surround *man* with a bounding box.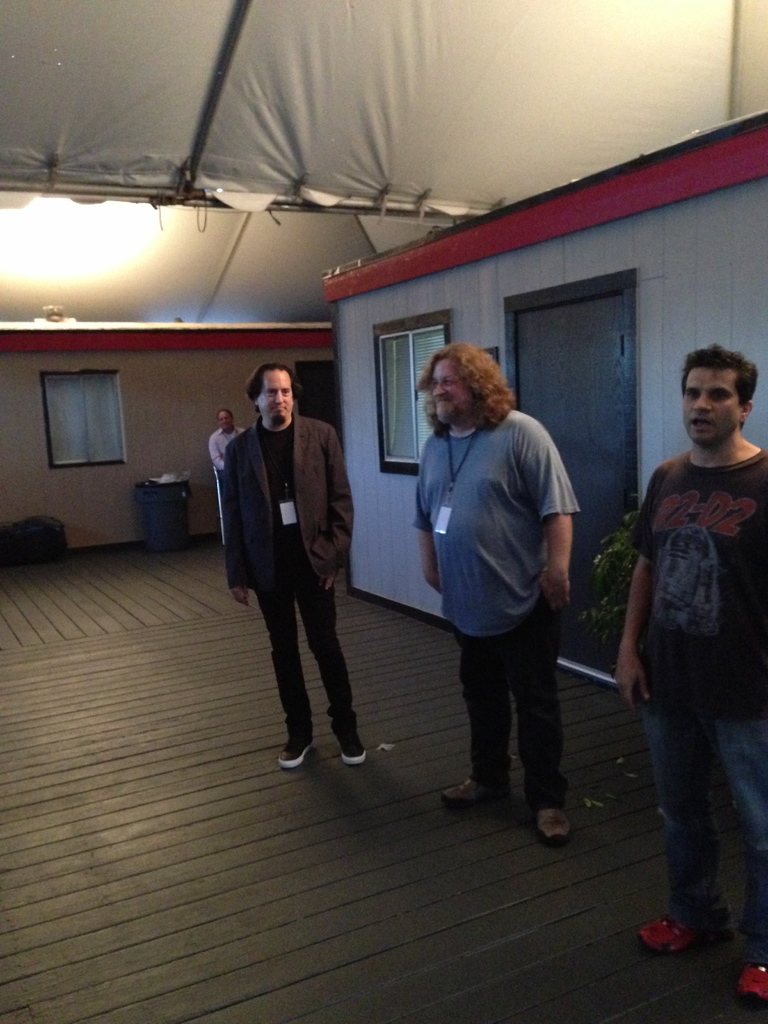
<region>219, 365, 367, 767</region>.
